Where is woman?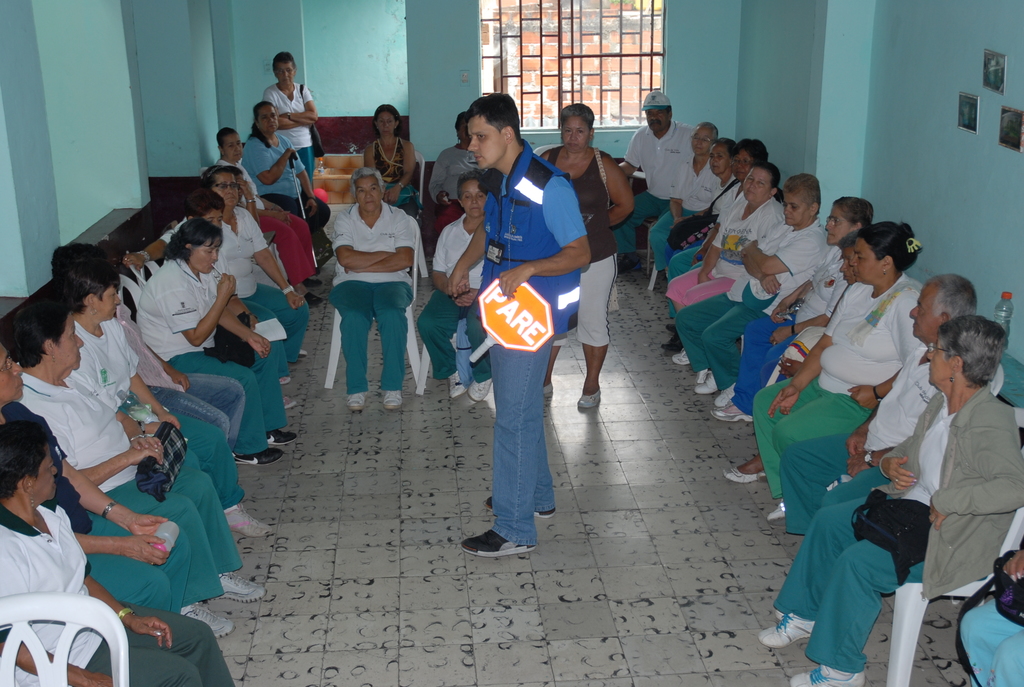
region(4, 302, 269, 639).
